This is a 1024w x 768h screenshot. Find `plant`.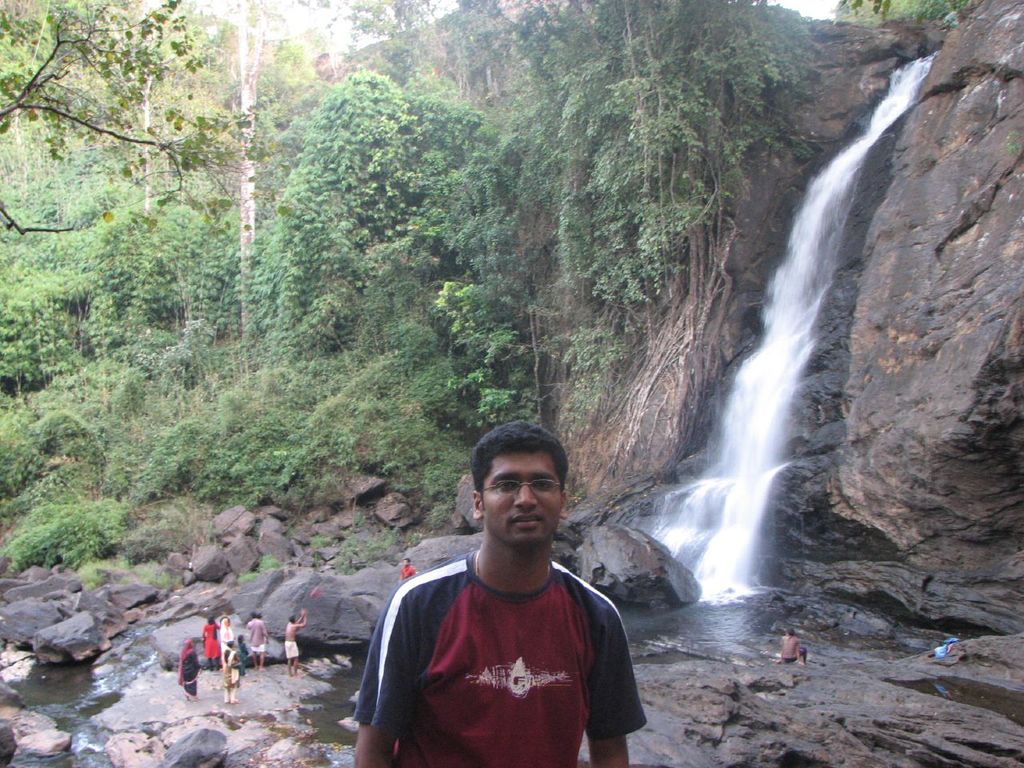
Bounding box: bbox(423, 508, 453, 534).
